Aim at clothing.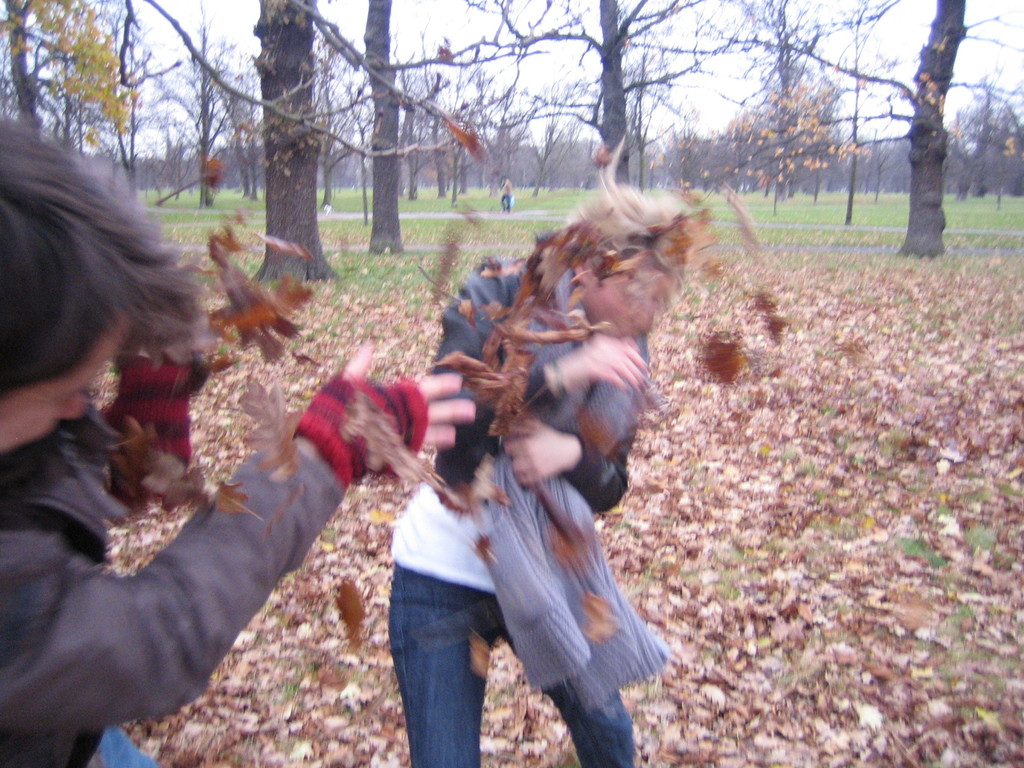
Aimed at left=0, top=409, right=344, bottom=767.
